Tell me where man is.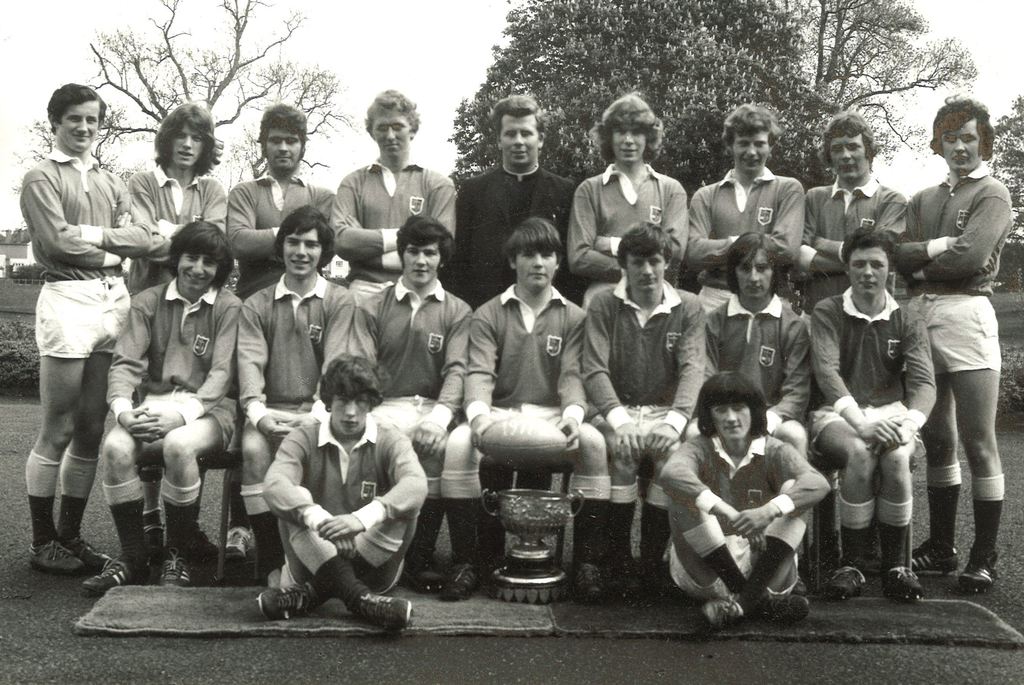
man is at <bbox>894, 92, 1014, 586</bbox>.
